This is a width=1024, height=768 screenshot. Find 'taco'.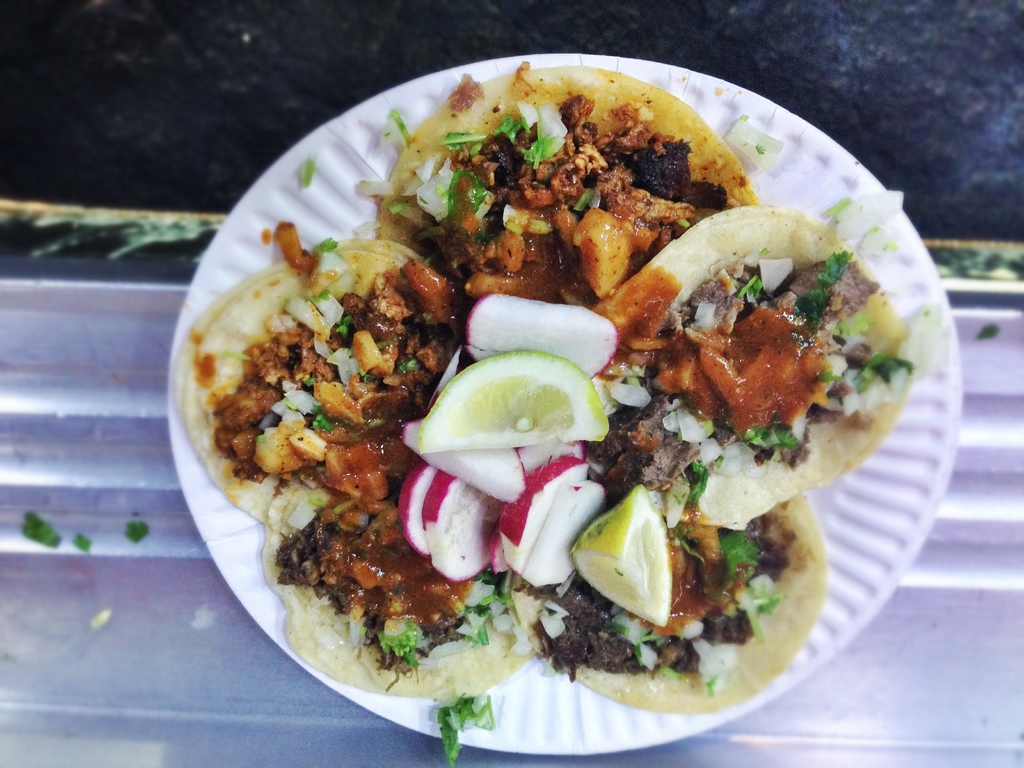
Bounding box: bbox=(267, 434, 547, 701).
